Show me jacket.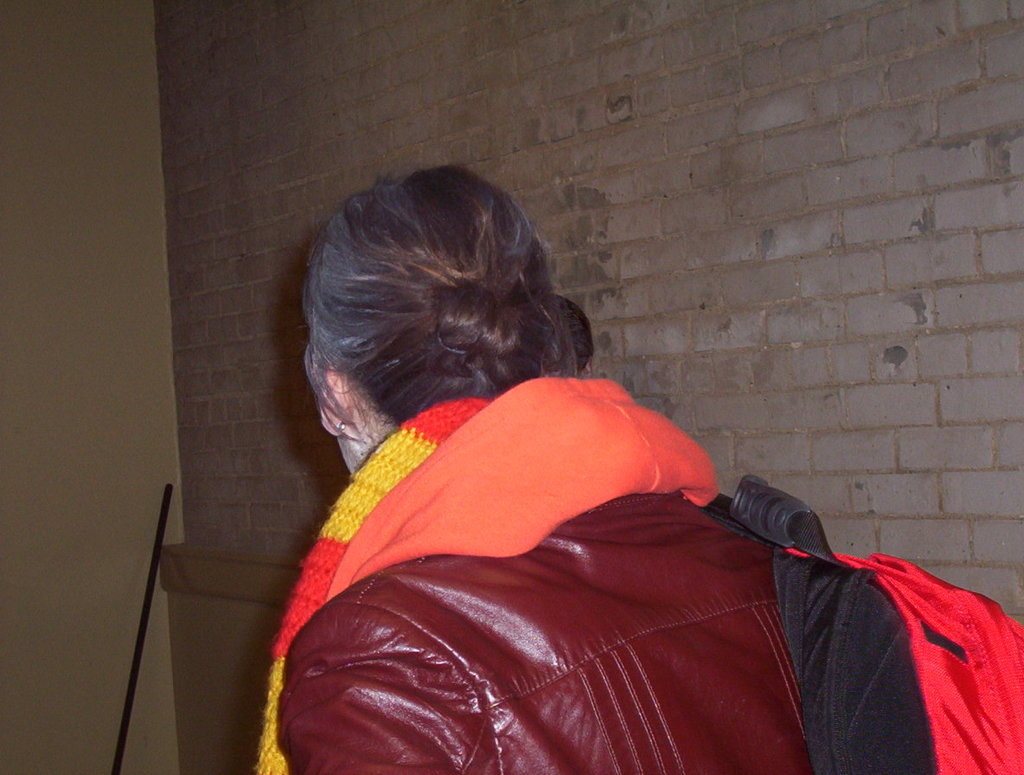
jacket is here: x1=276 y1=491 x2=771 y2=774.
